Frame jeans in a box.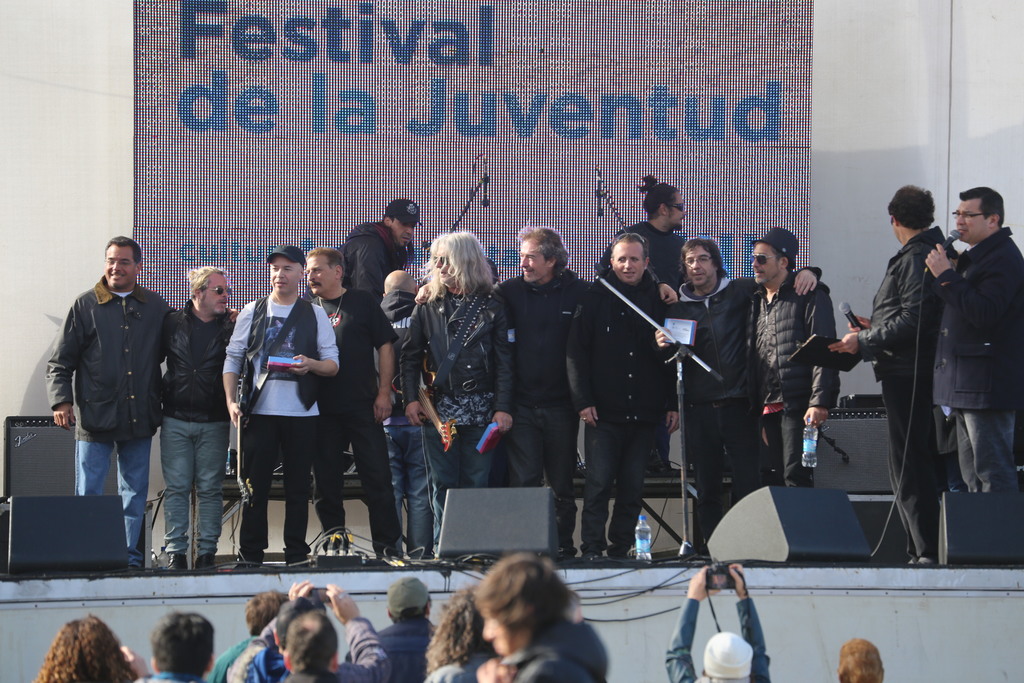
bbox=(148, 409, 212, 577).
